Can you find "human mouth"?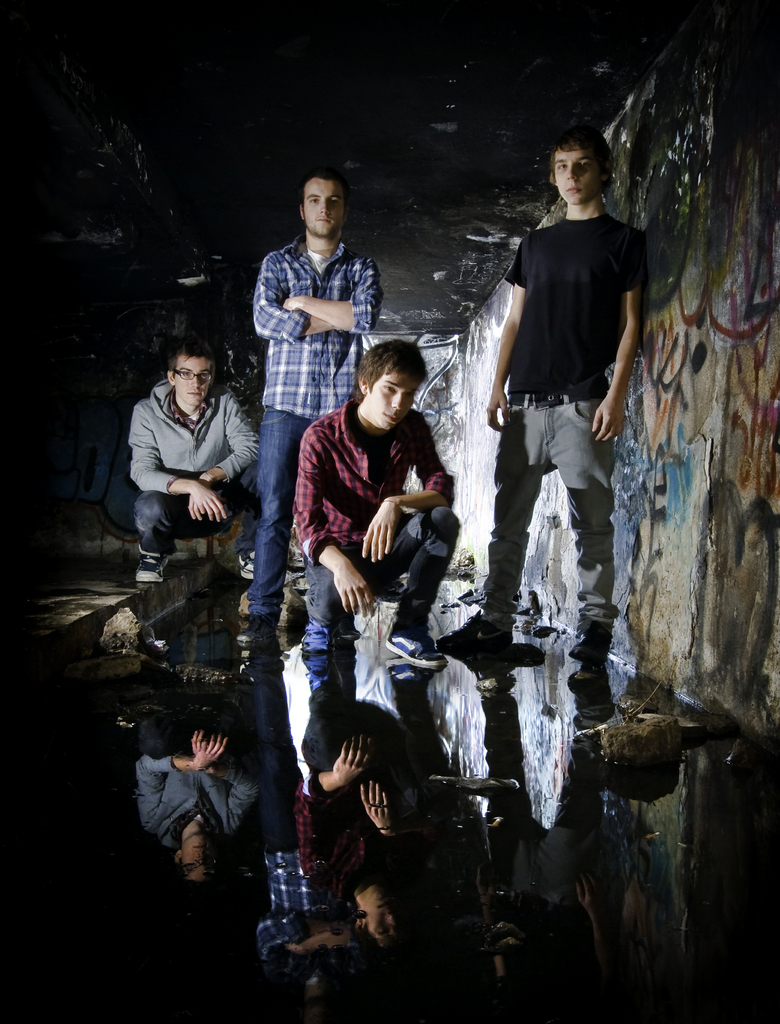
Yes, bounding box: bbox(567, 191, 579, 191).
